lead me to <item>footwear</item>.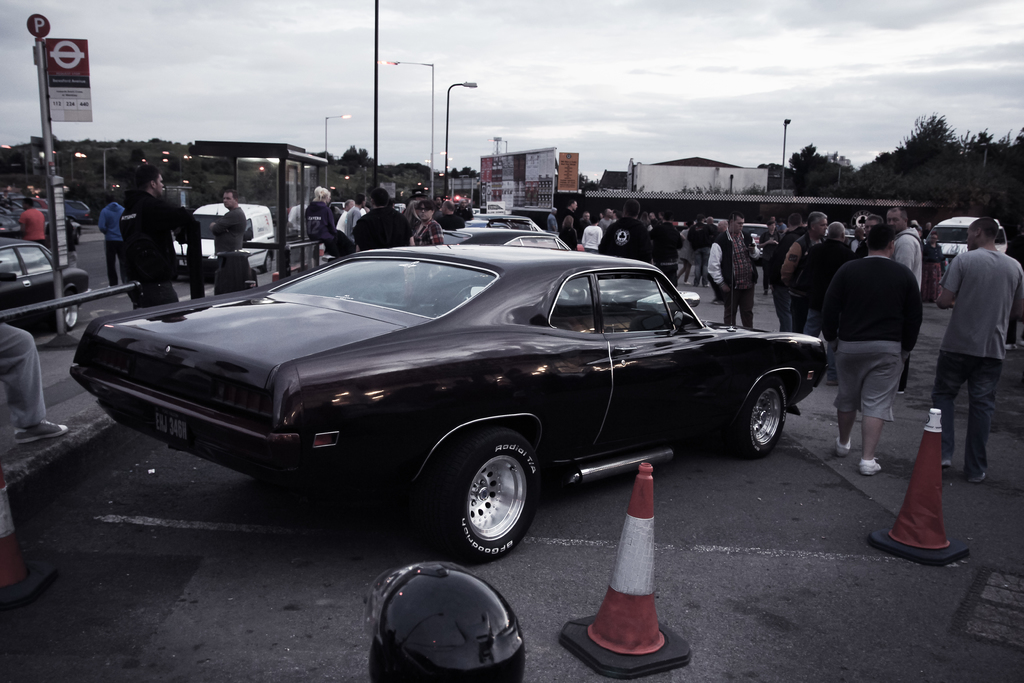
Lead to (x1=856, y1=456, x2=885, y2=473).
